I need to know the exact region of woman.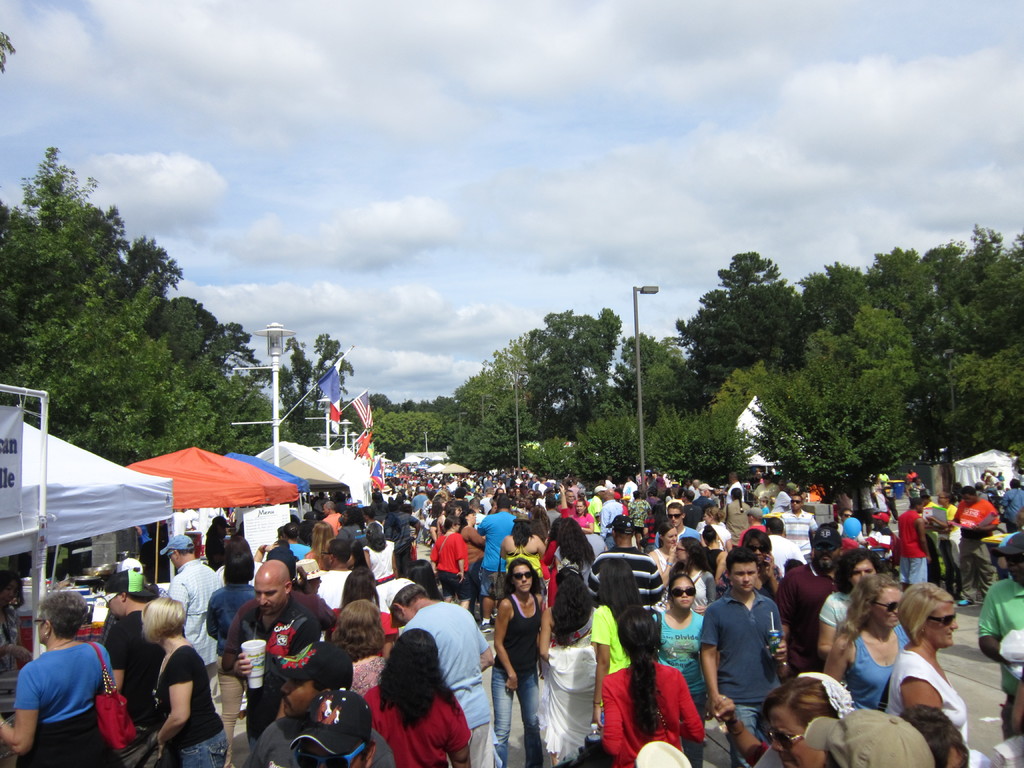
Region: select_region(454, 508, 490, 624).
